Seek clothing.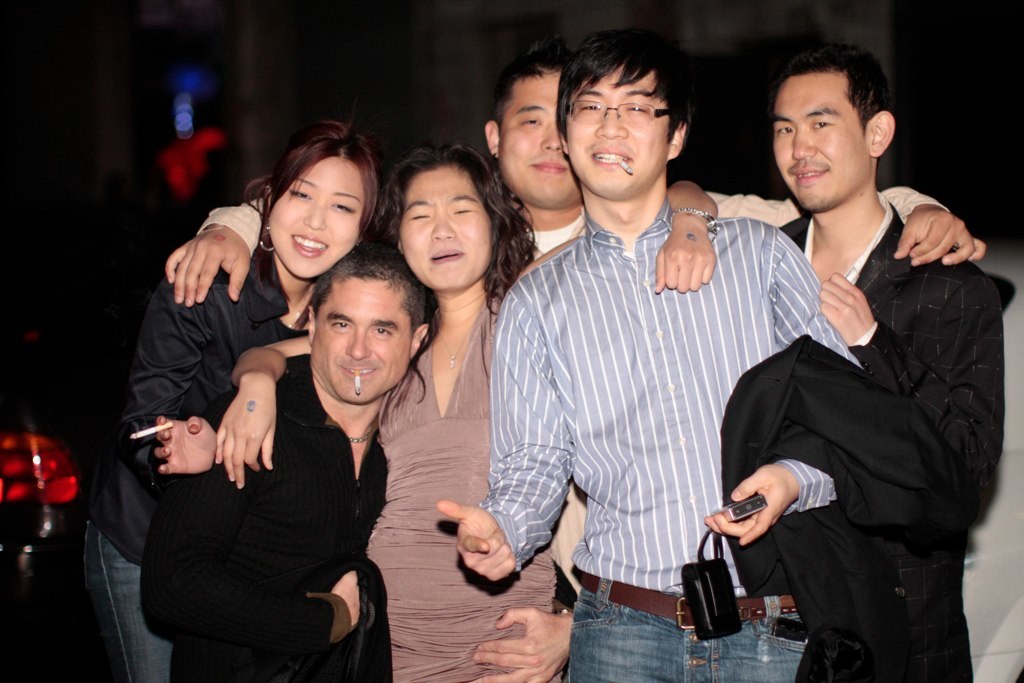
{"x1": 80, "y1": 239, "x2": 313, "y2": 682}.
